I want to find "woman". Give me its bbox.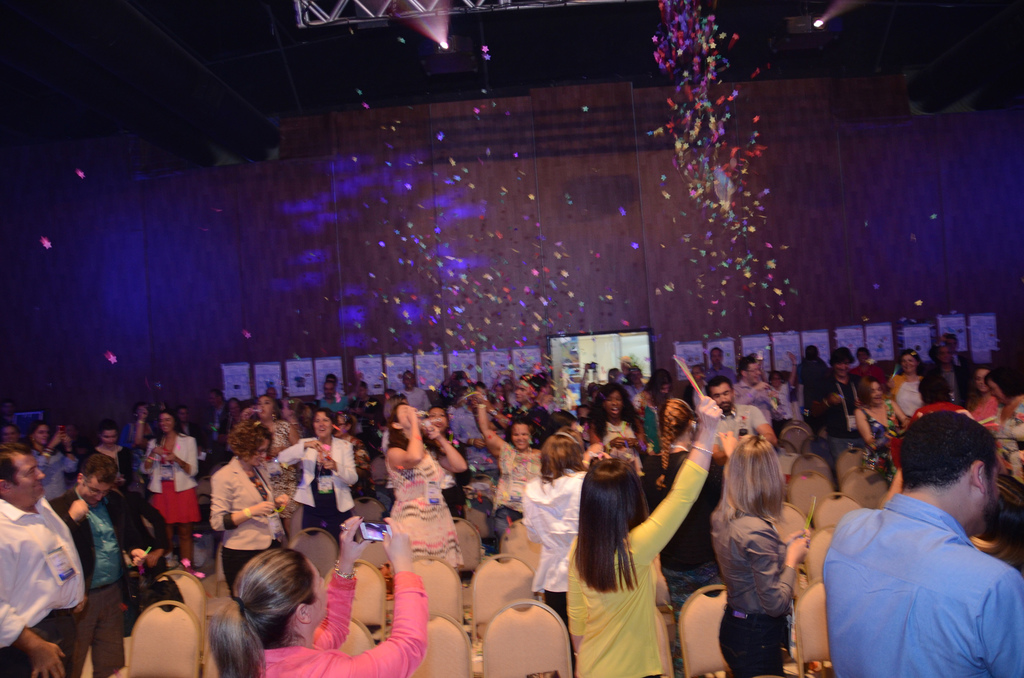
[705, 429, 820, 677].
